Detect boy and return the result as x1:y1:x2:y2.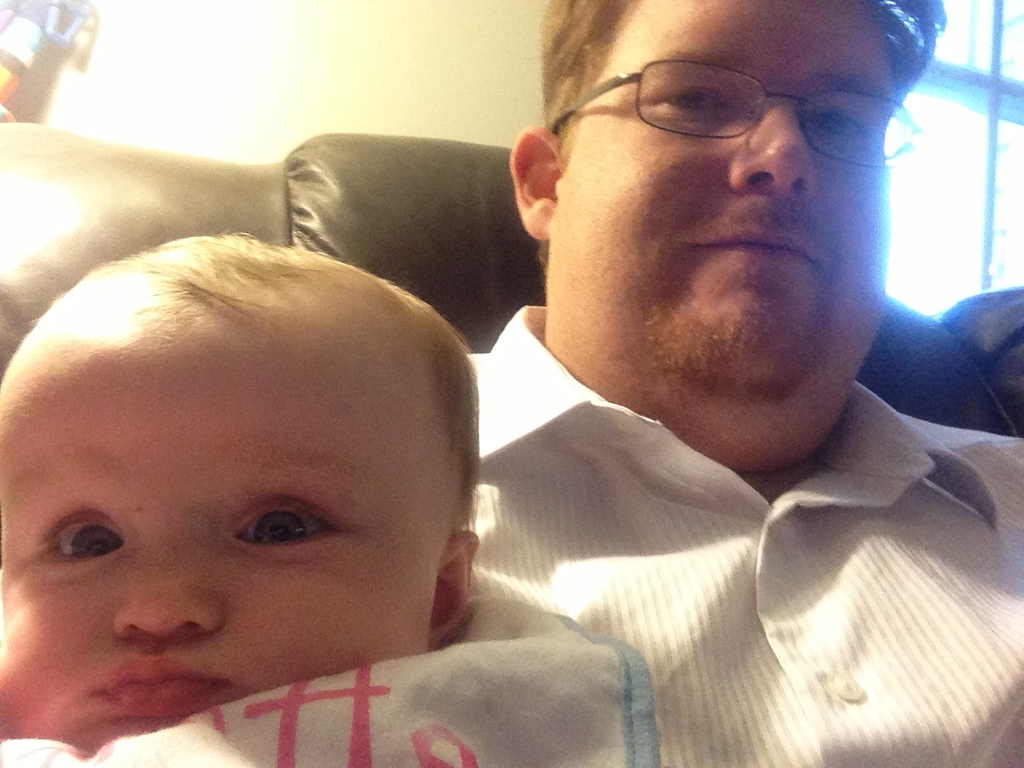
0:232:659:767.
